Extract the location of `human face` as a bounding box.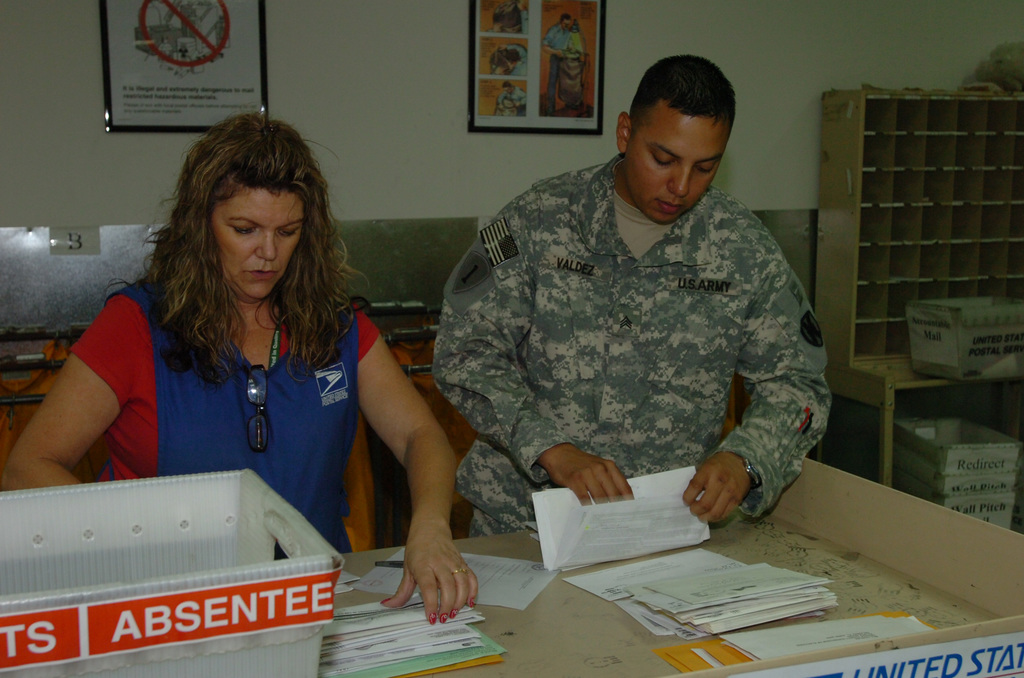
[x1=213, y1=179, x2=307, y2=305].
